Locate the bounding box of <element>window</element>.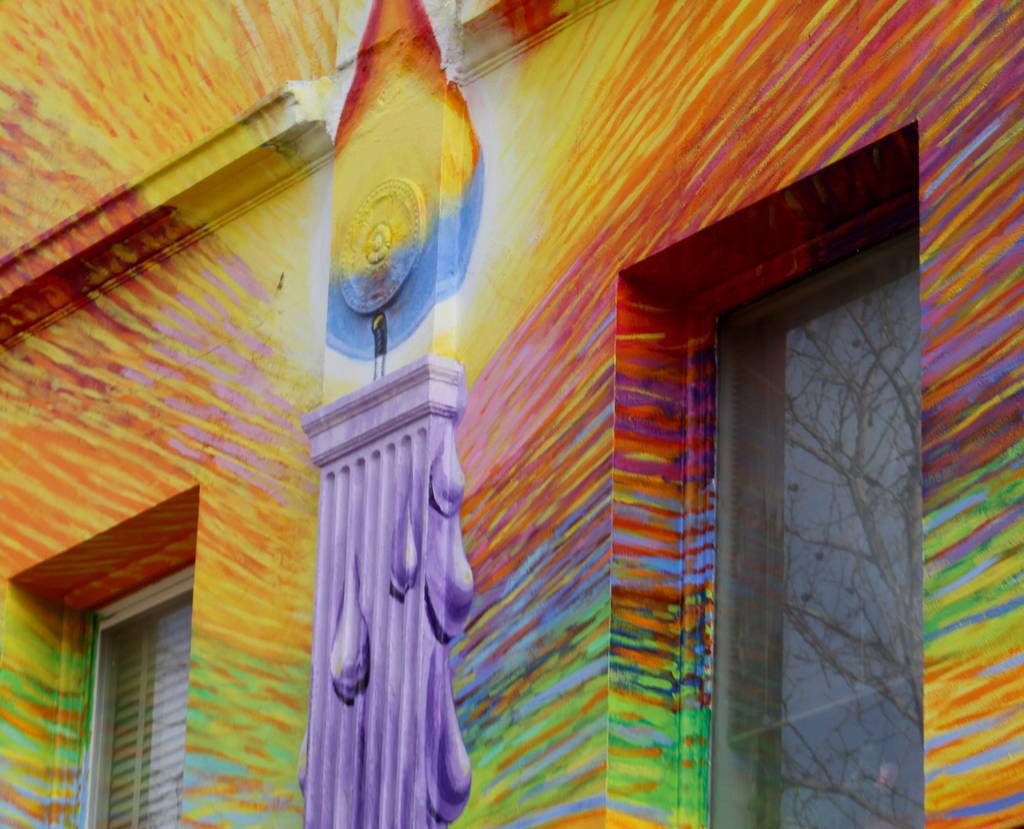
Bounding box: (left=700, top=206, right=927, bottom=828).
